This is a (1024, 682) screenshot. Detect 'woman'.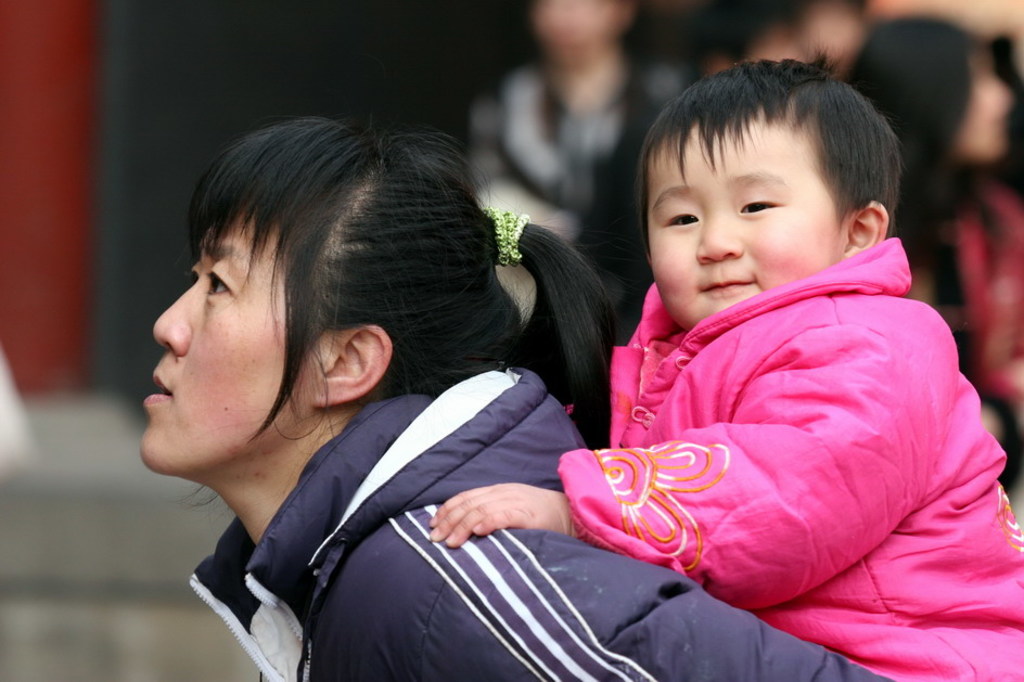
(x1=139, y1=116, x2=899, y2=681).
